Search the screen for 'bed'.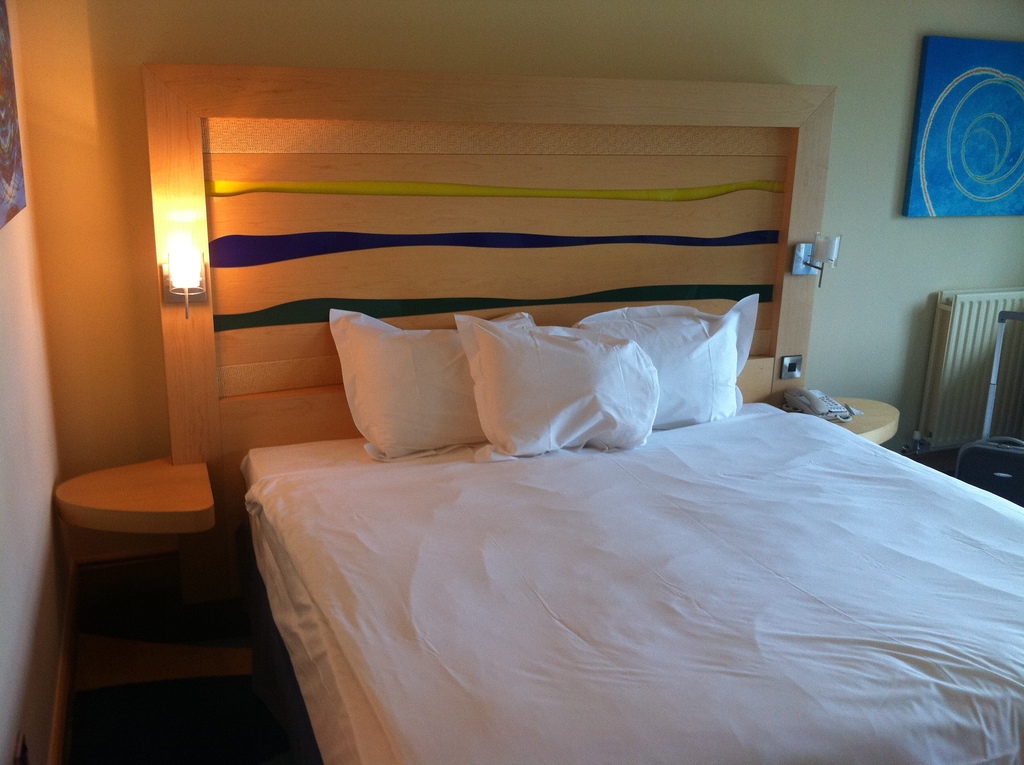
Found at 140:58:1023:764.
